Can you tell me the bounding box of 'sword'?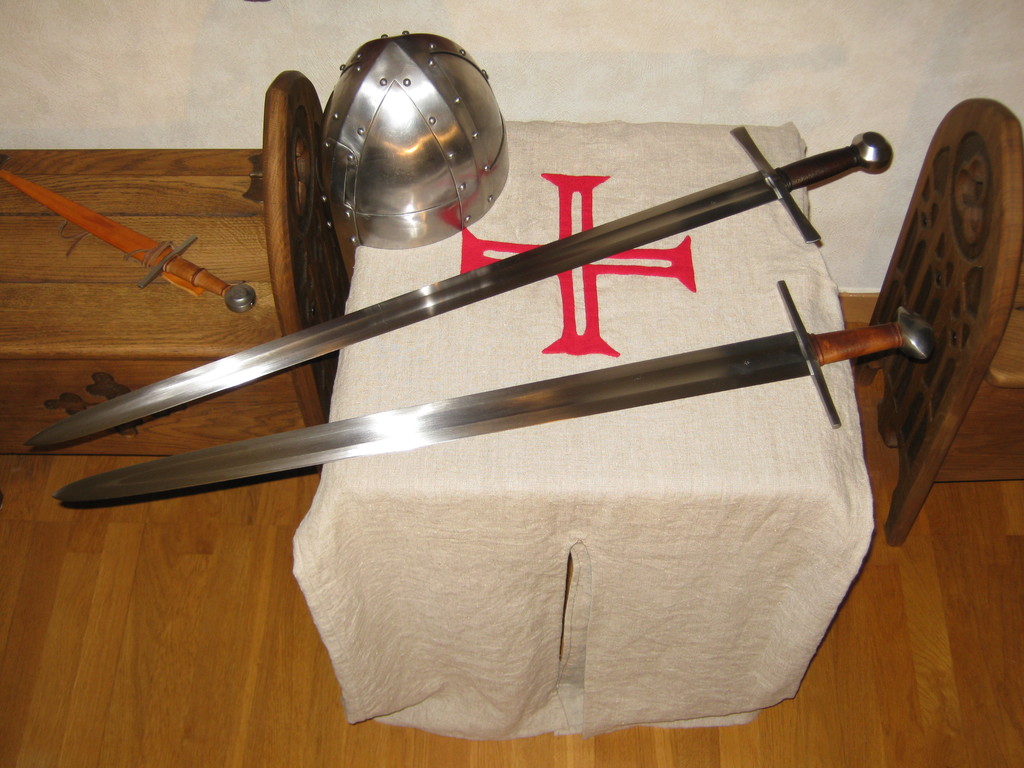
box(22, 124, 892, 445).
